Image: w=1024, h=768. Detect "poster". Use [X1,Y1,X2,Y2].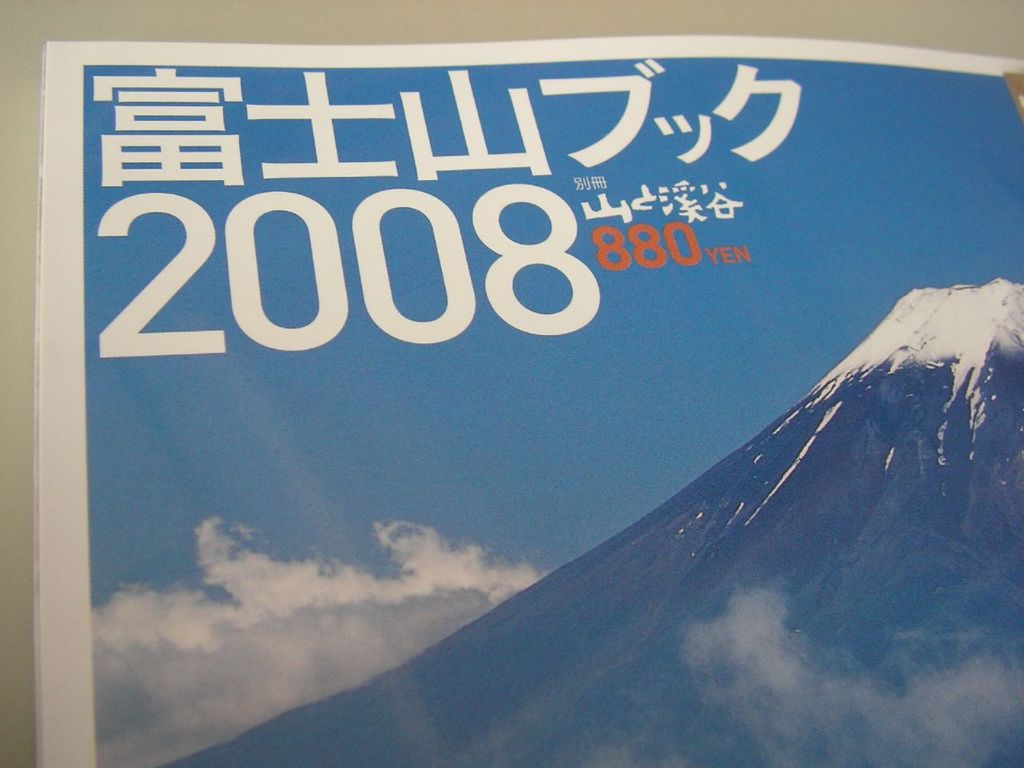
[41,30,1023,767].
